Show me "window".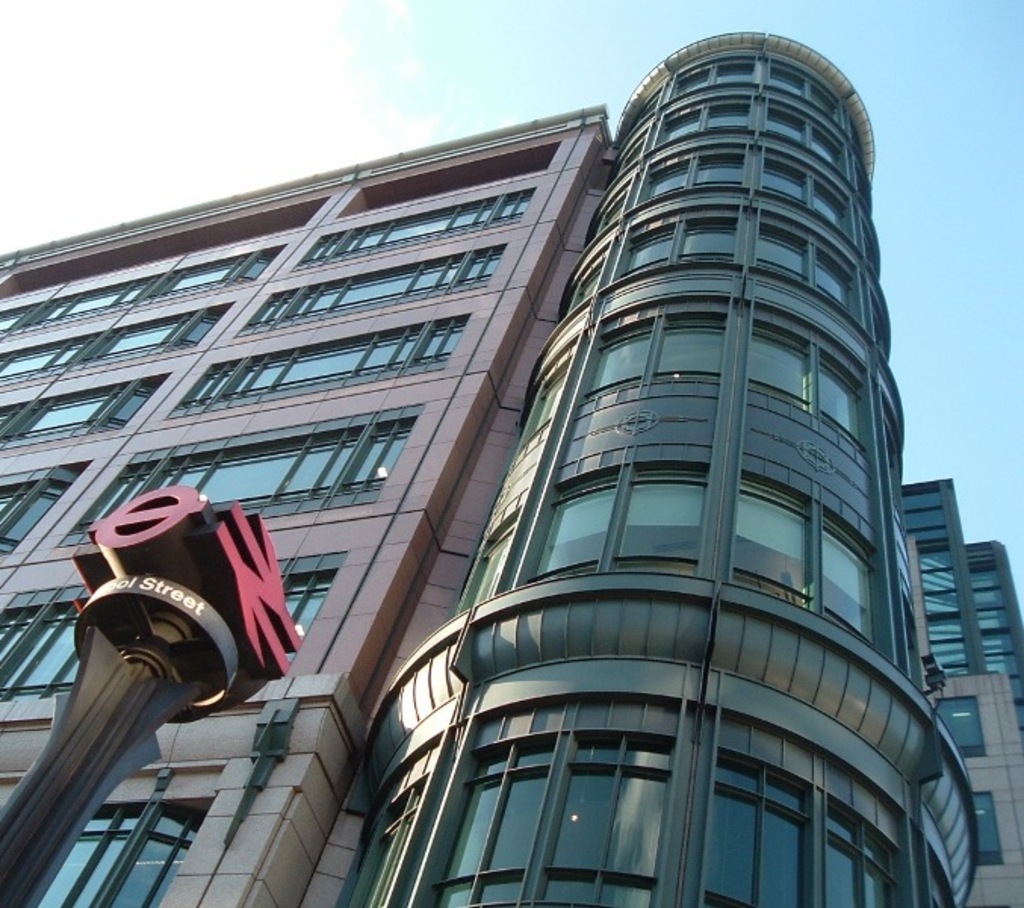
"window" is here: Rect(240, 238, 507, 336).
